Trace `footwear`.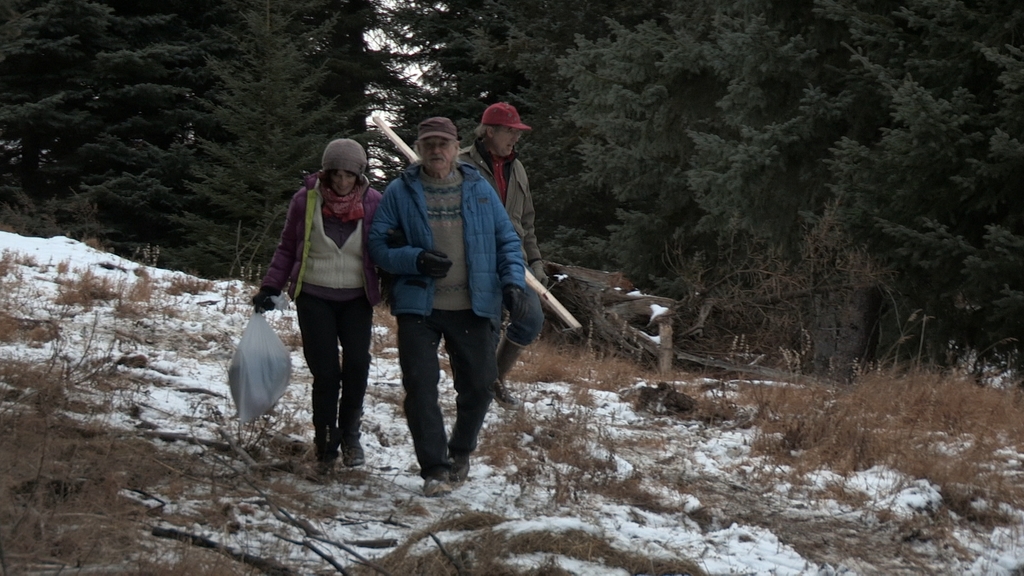
Traced to x1=348 y1=435 x2=363 y2=468.
